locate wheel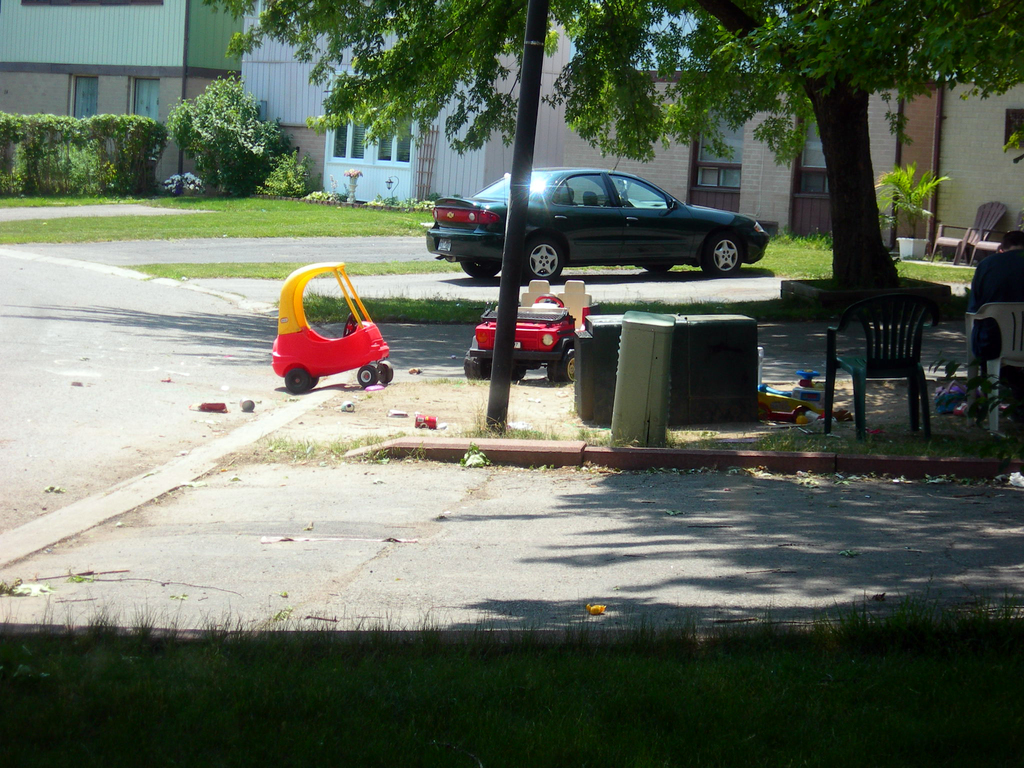
308,375,317,390
